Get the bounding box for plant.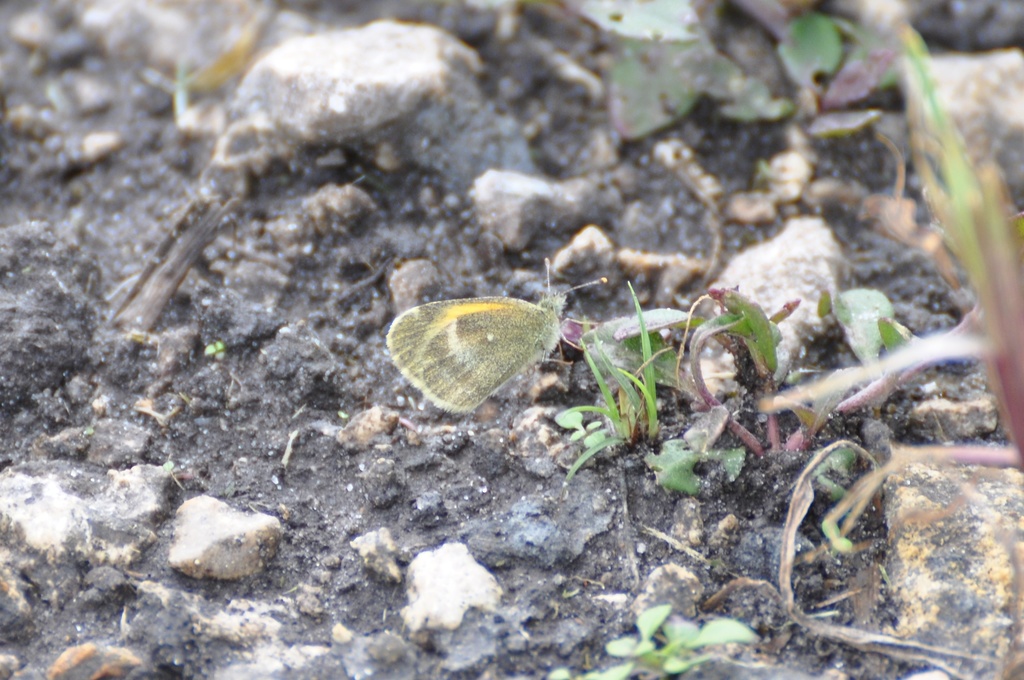
left=551, top=280, right=670, bottom=494.
